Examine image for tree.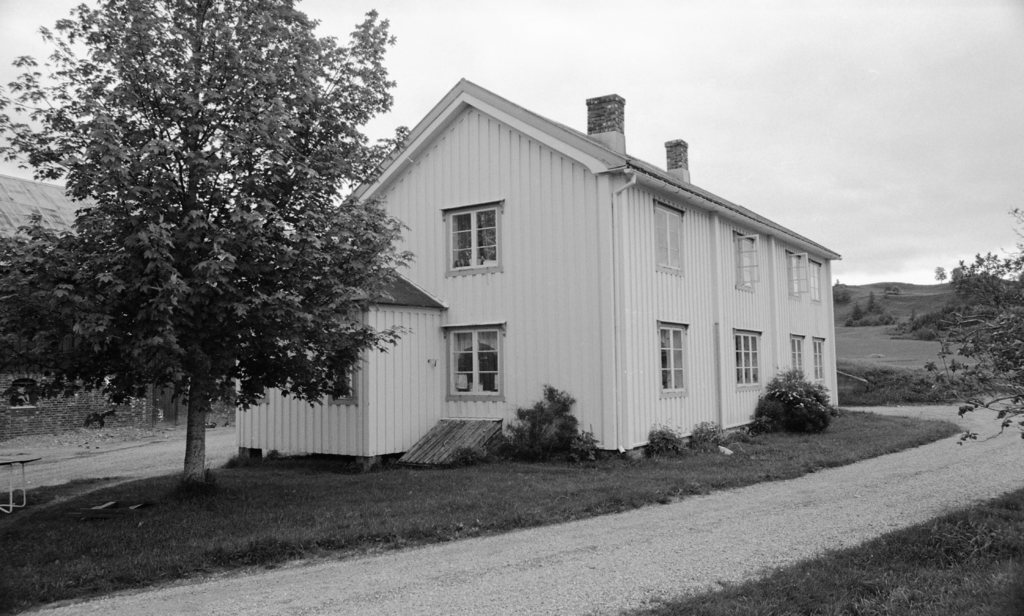
Examination result: select_region(879, 279, 900, 300).
